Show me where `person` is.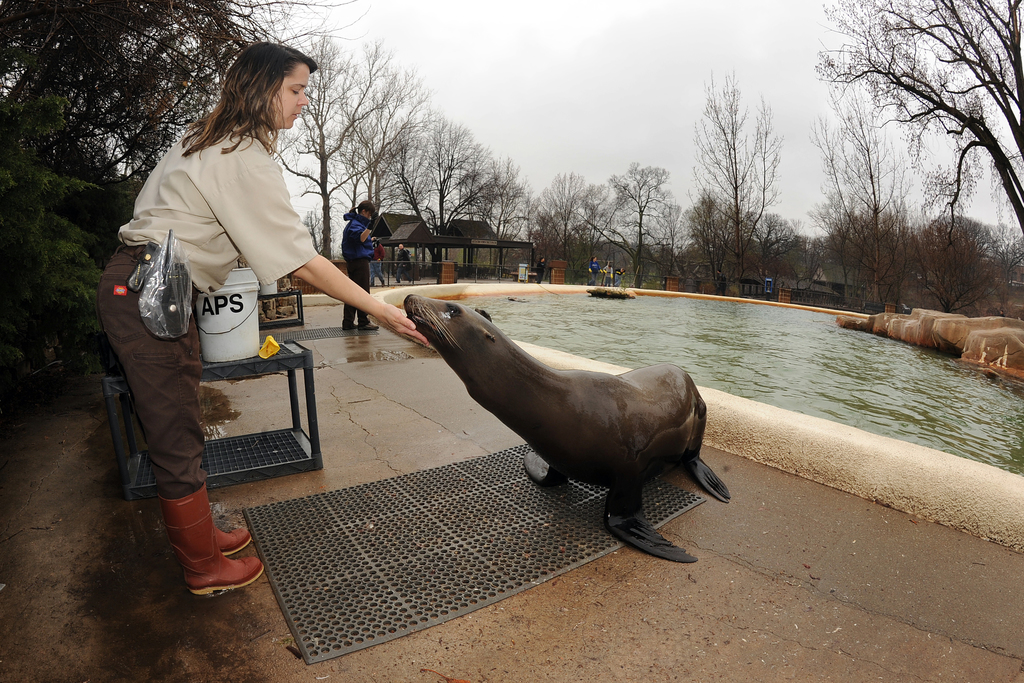
`person` is at [x1=589, y1=255, x2=598, y2=284].
